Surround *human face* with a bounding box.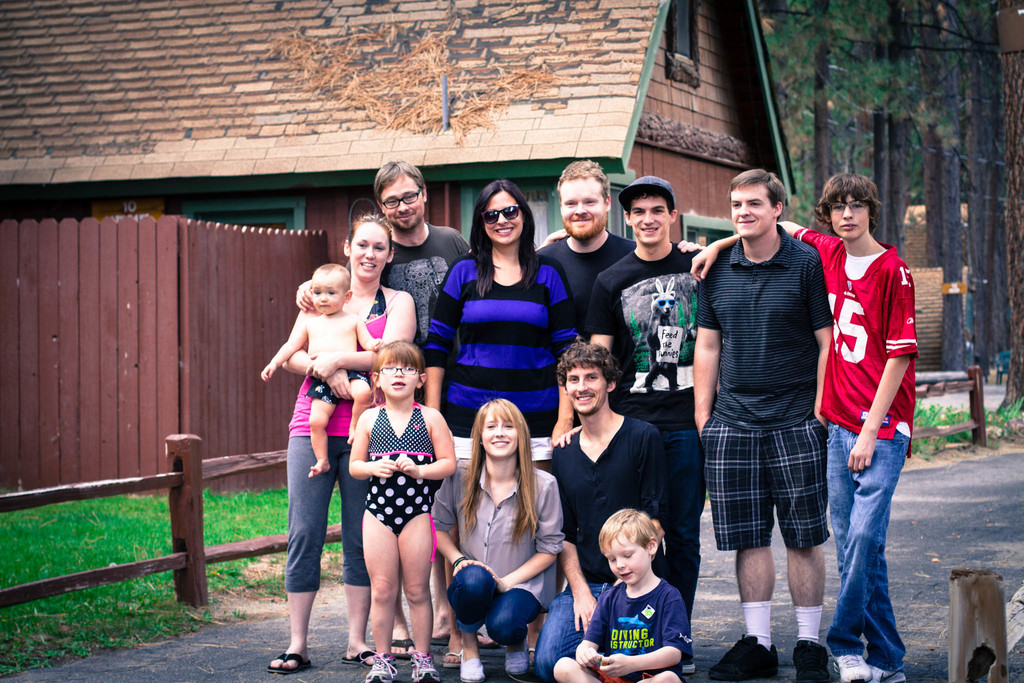
crop(603, 534, 650, 584).
